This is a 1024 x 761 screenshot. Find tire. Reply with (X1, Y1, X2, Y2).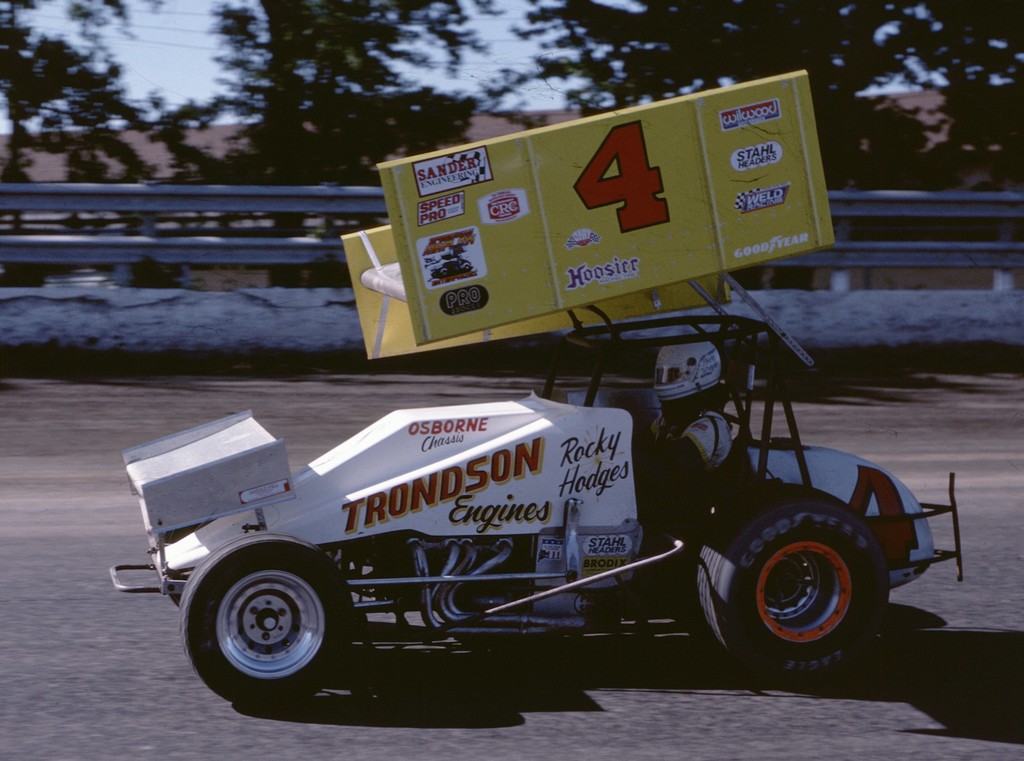
(712, 489, 898, 671).
